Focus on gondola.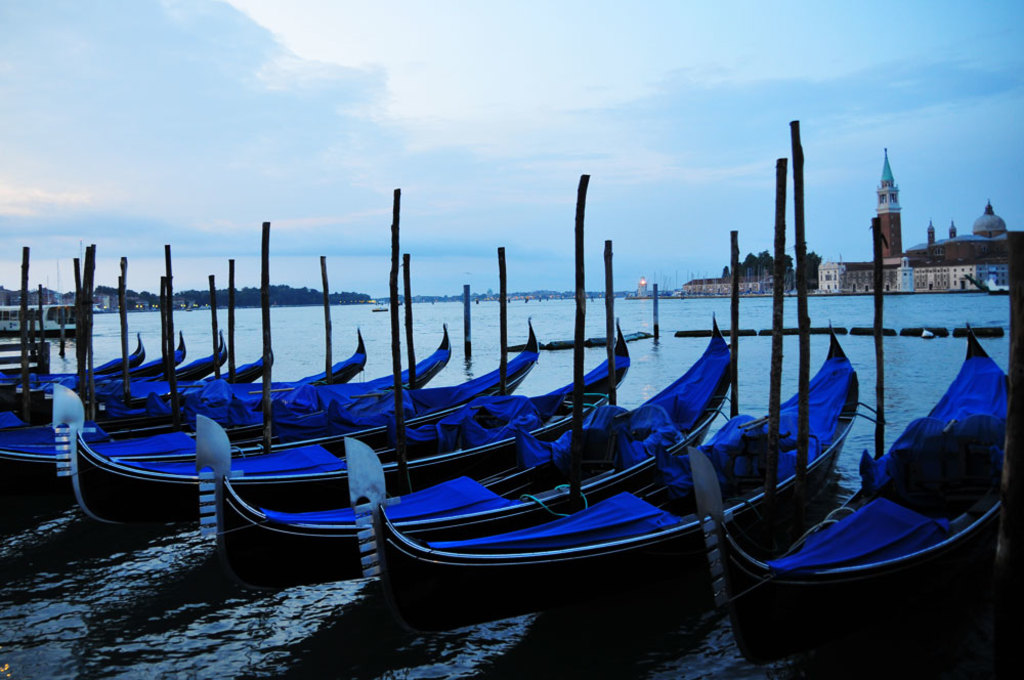
Focused at [0,318,193,414].
